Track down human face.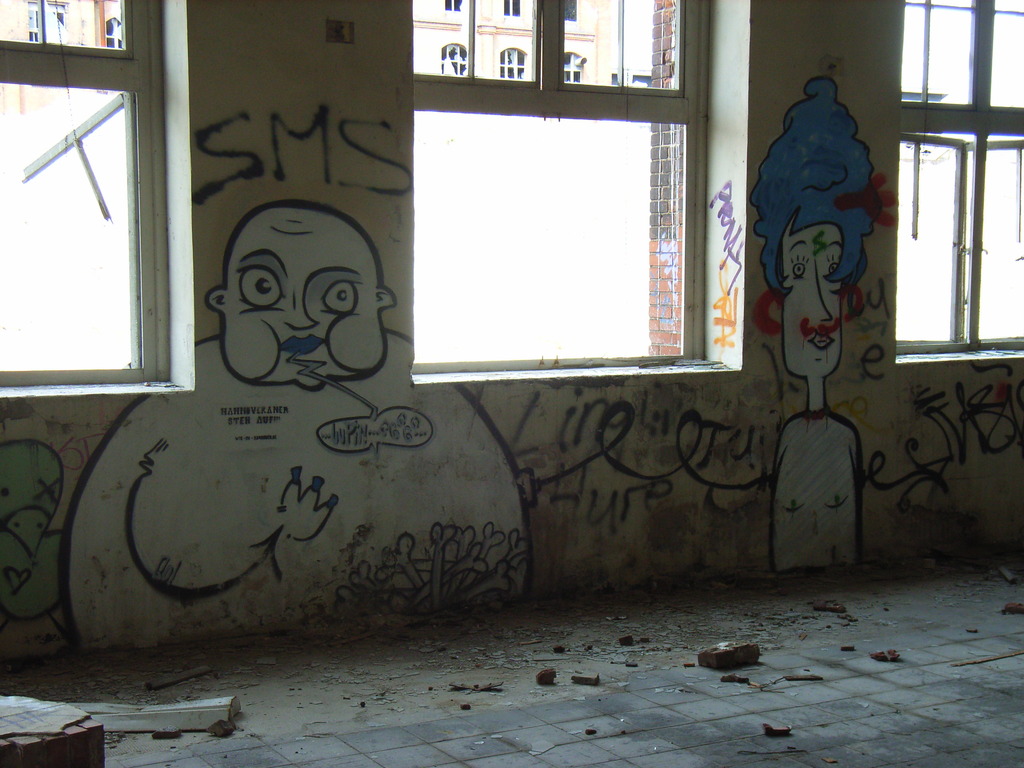
Tracked to 221 206 387 393.
